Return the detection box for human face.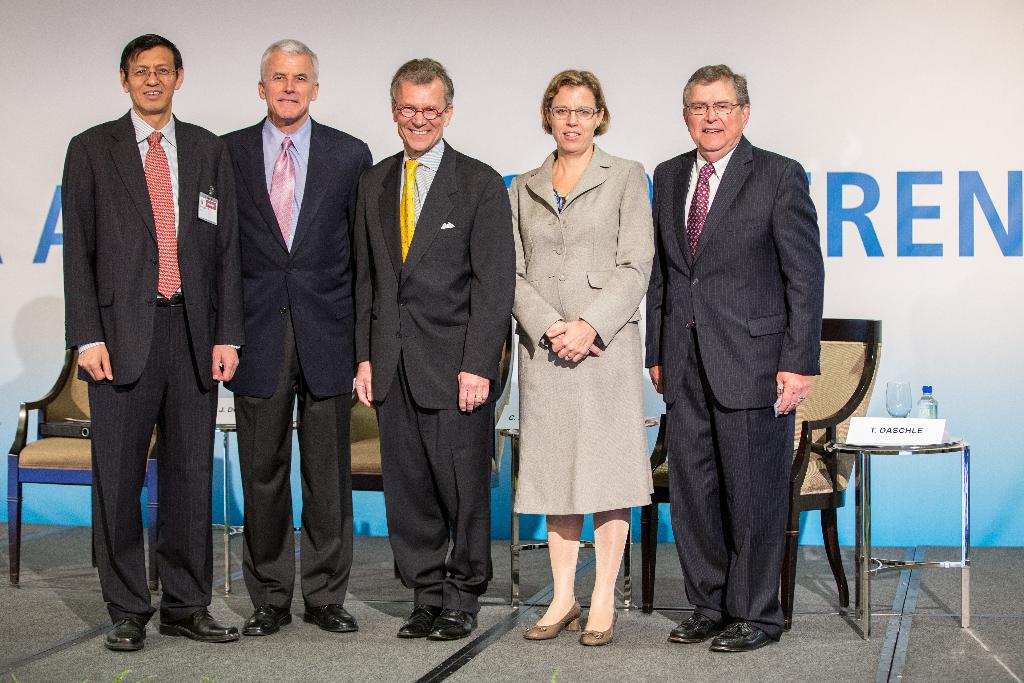
box(264, 53, 312, 118).
